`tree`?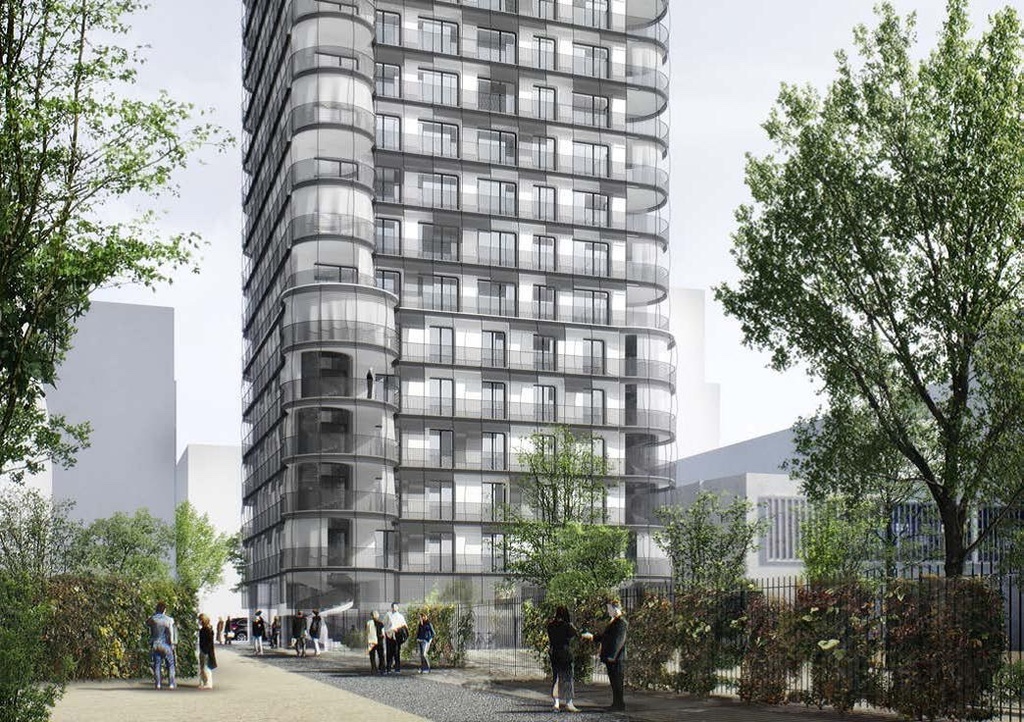
Rect(163, 498, 235, 605)
